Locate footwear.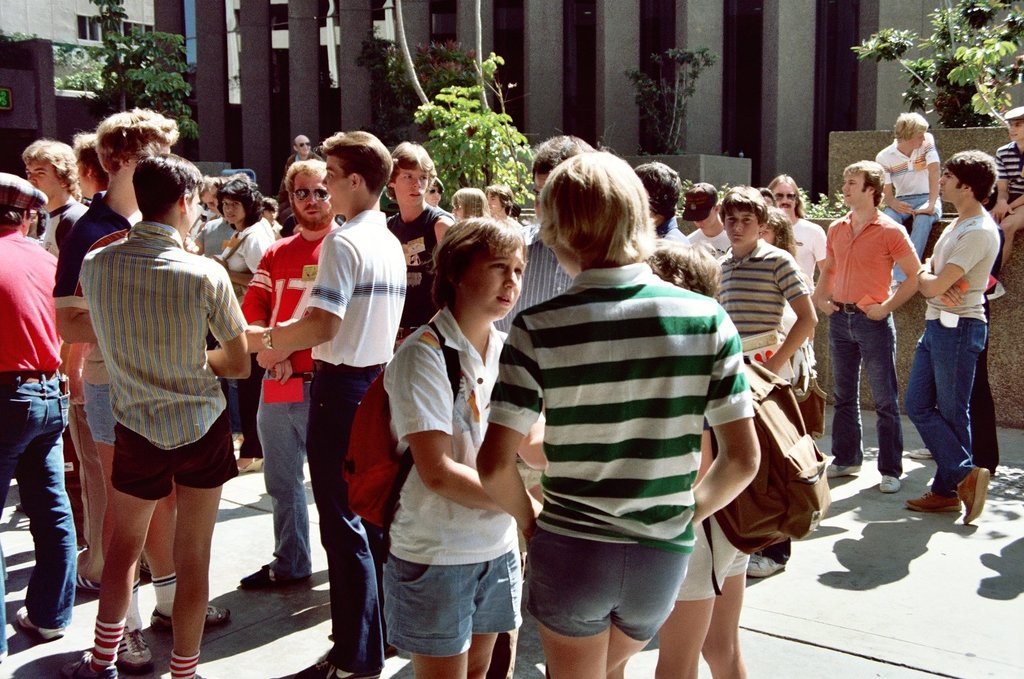
Bounding box: (x1=147, y1=600, x2=231, y2=629).
